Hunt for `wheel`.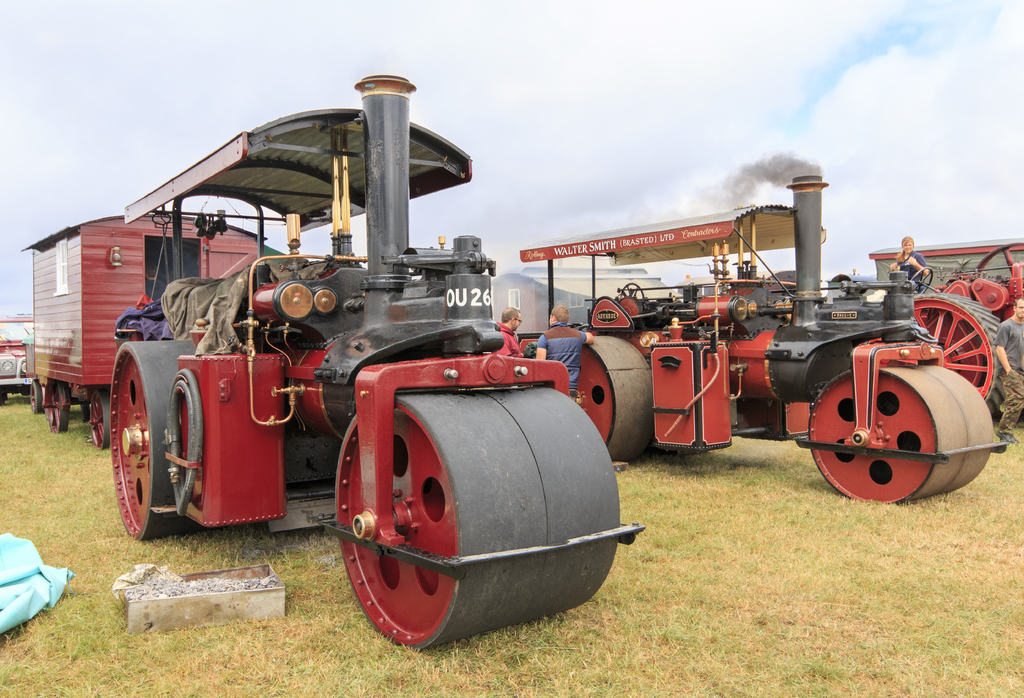
Hunted down at 569 334 653 461.
